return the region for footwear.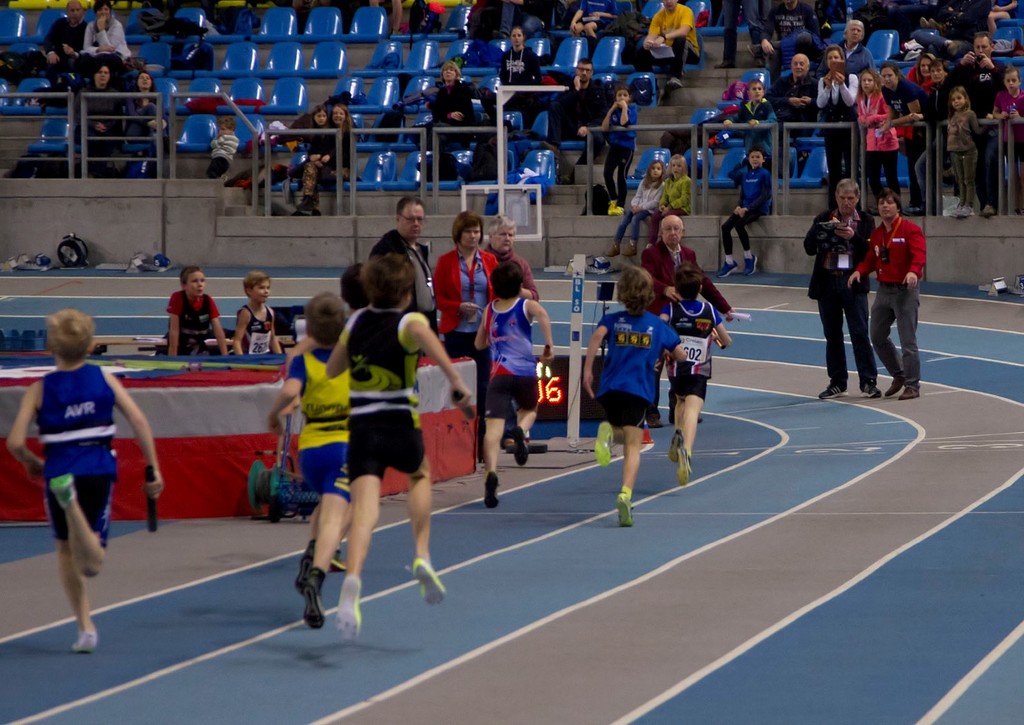
box=[984, 204, 990, 213].
